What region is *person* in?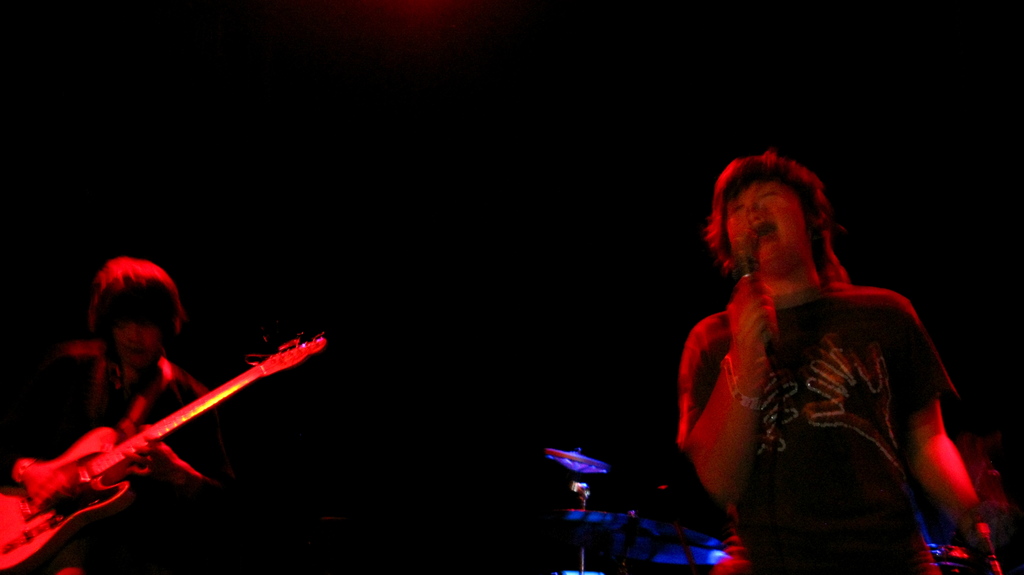
{"left": 0, "top": 249, "right": 234, "bottom": 574}.
